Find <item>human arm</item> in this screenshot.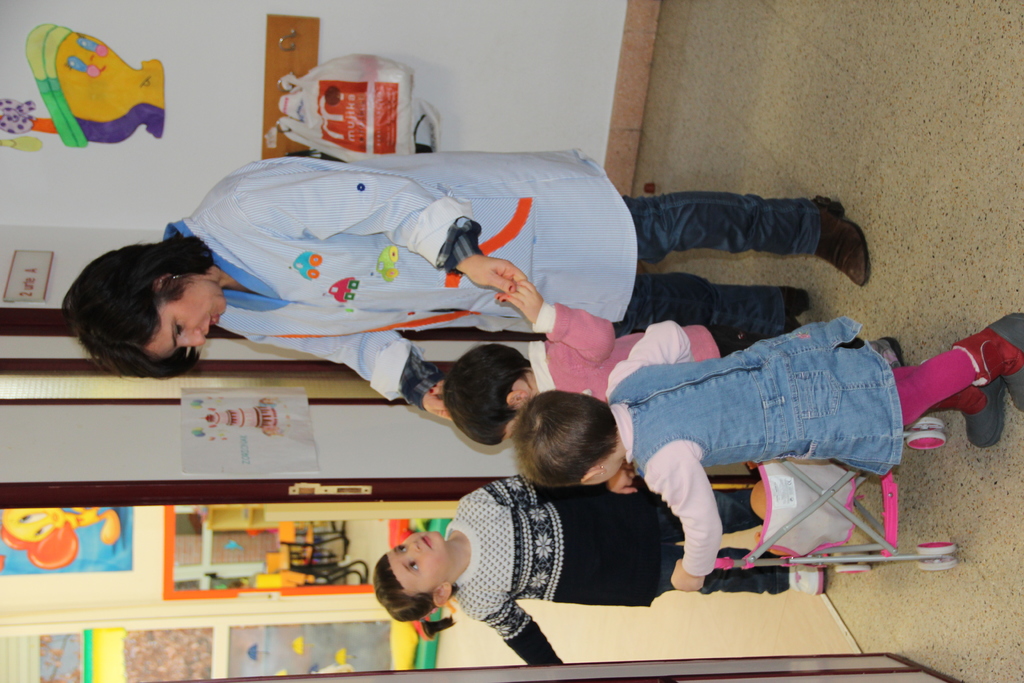
The bounding box for <item>human arm</item> is {"left": 464, "top": 591, "right": 559, "bottom": 666}.
